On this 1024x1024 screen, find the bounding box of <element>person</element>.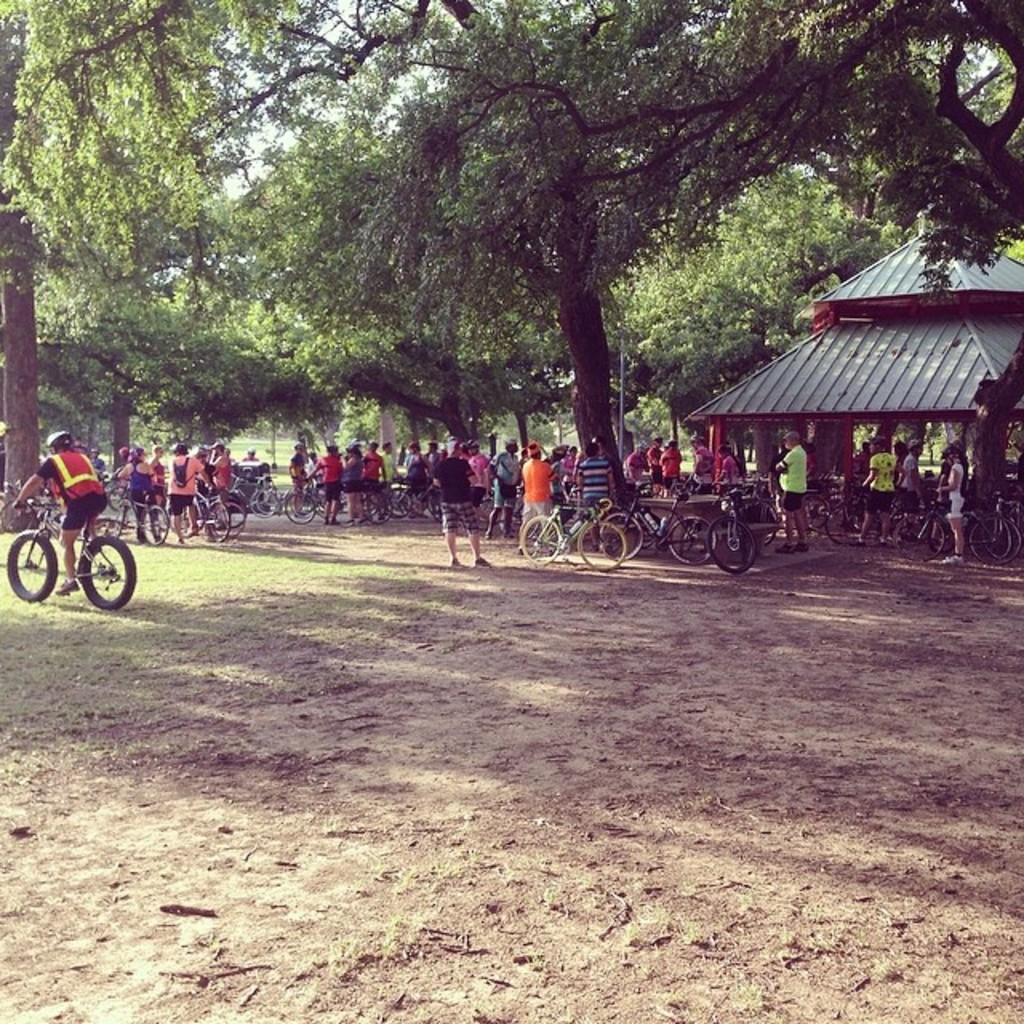
Bounding box: 896, 435, 930, 512.
